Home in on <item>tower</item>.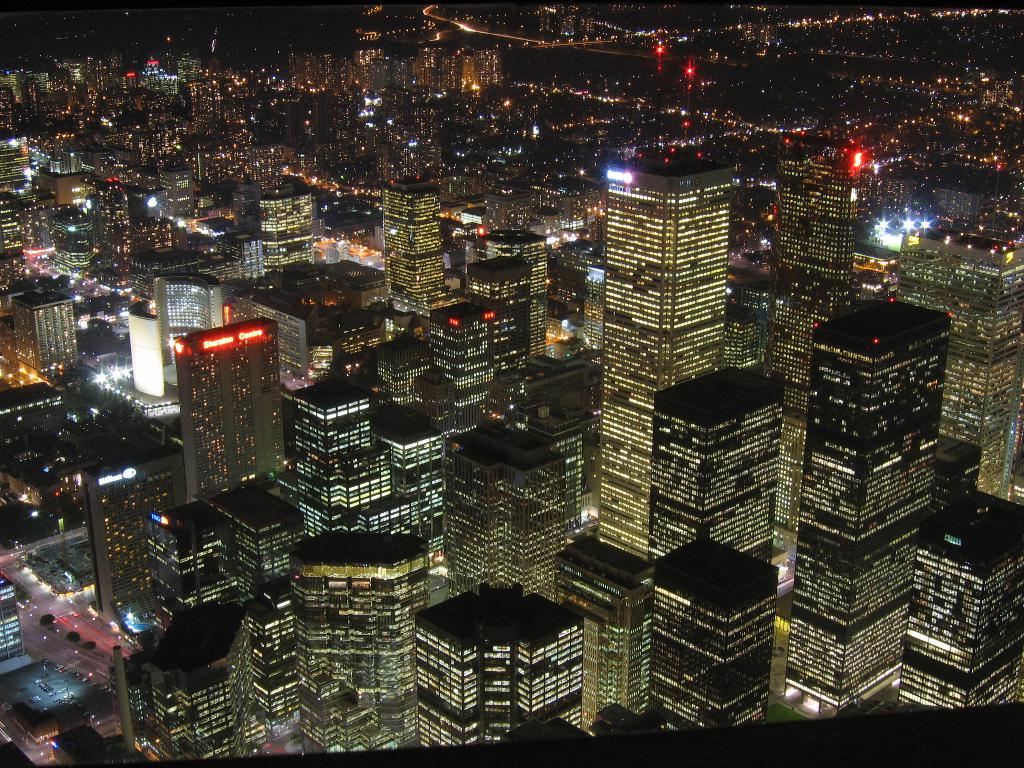
Homed in at bbox(552, 531, 646, 723).
